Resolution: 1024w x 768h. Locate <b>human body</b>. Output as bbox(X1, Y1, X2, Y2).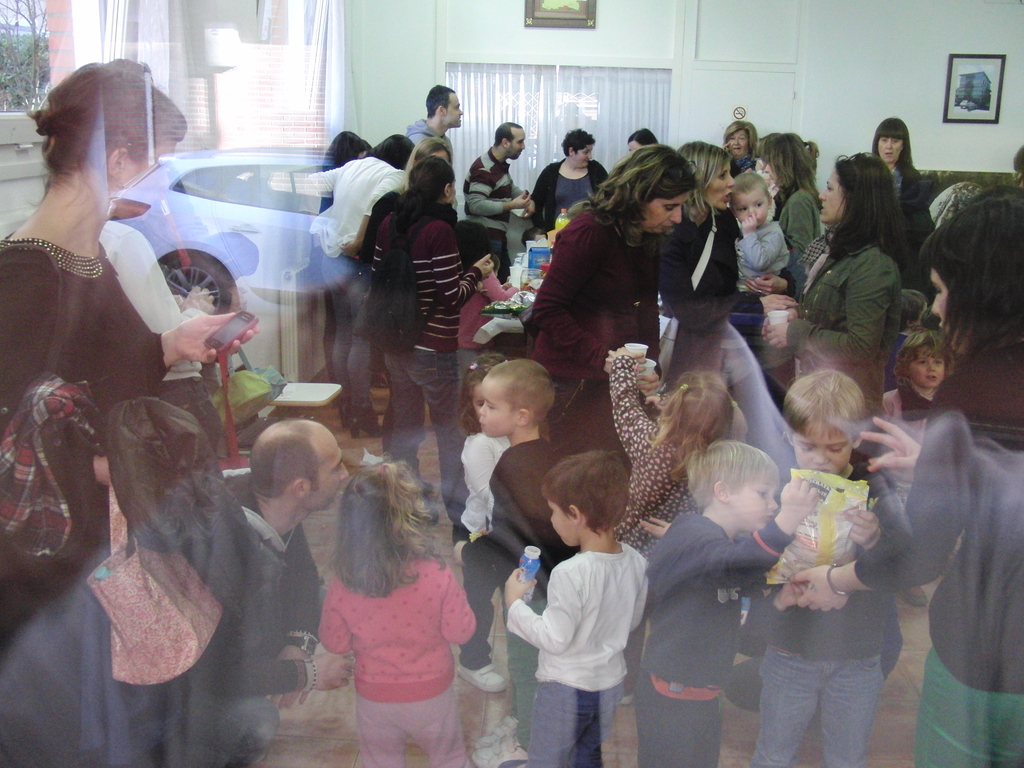
bbox(648, 441, 815, 766).
